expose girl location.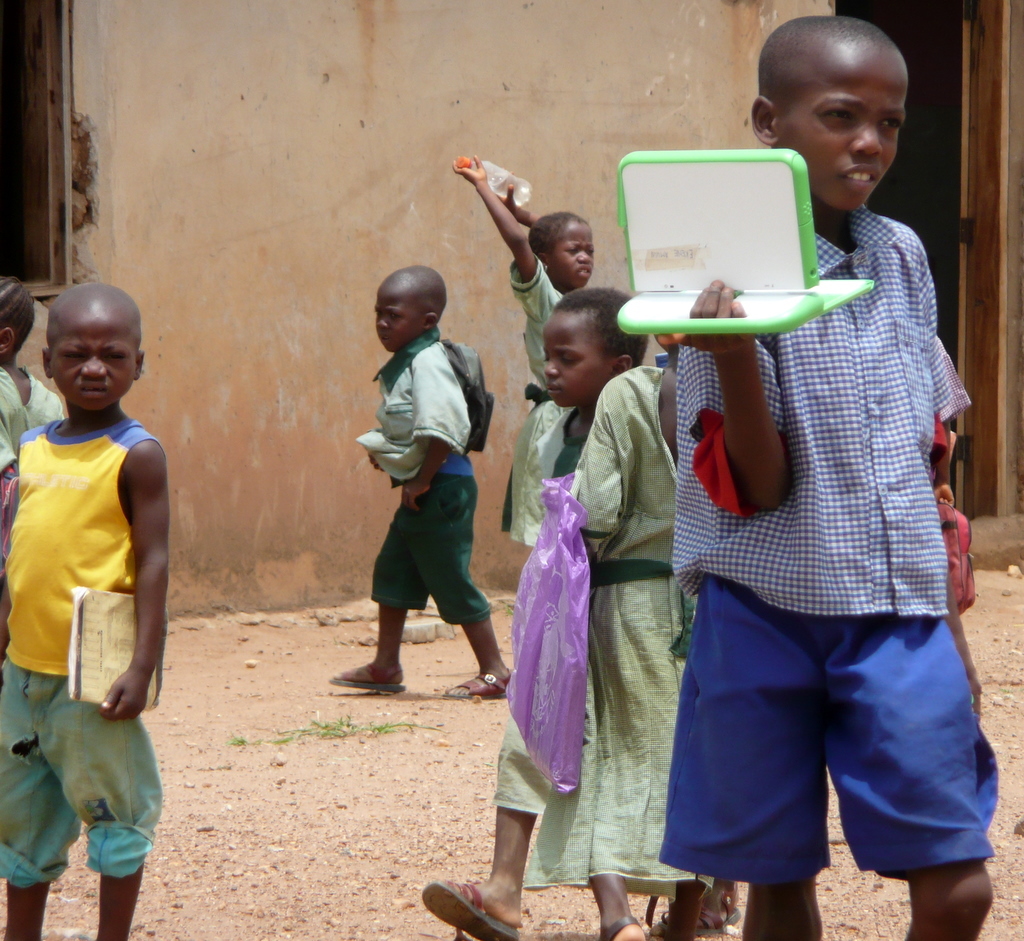
Exposed at (452, 157, 597, 544).
